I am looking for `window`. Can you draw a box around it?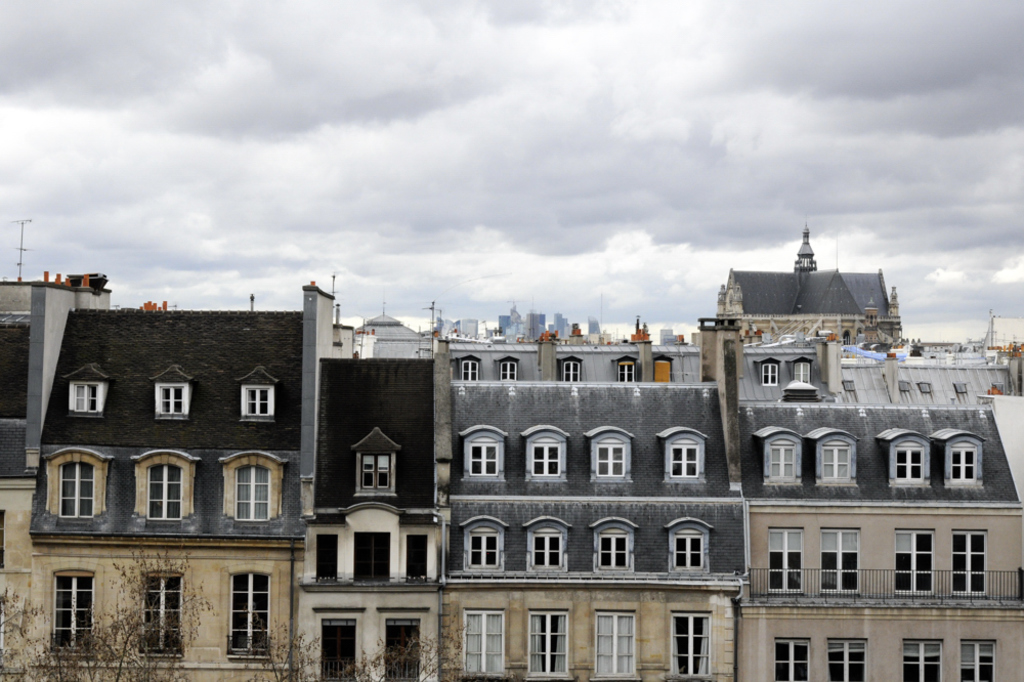
Sure, the bounding box is {"left": 565, "top": 365, "right": 579, "bottom": 380}.
